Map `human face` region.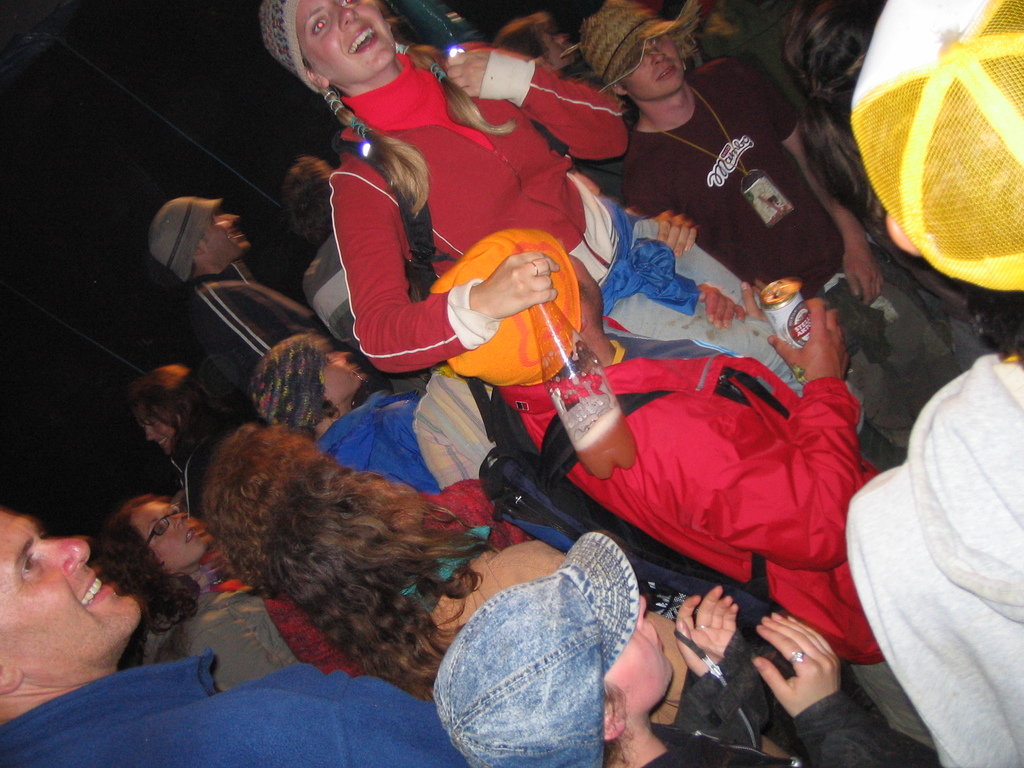
Mapped to locate(546, 33, 573, 66).
